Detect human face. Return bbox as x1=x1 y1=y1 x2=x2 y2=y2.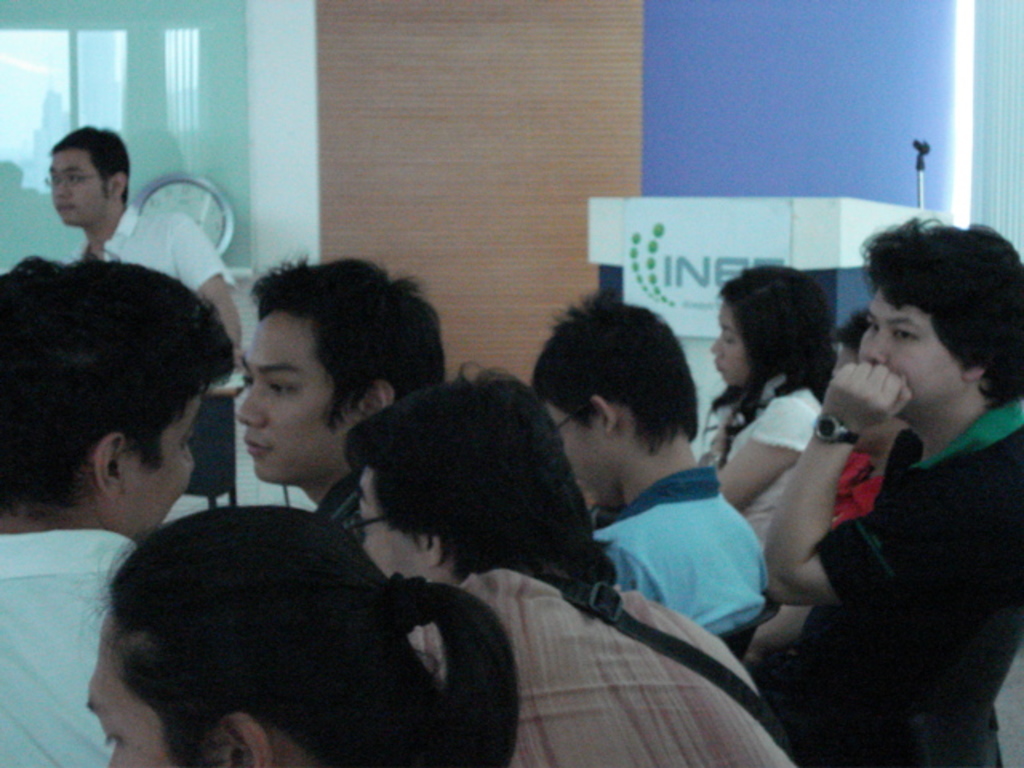
x1=235 y1=306 x2=362 y2=483.
